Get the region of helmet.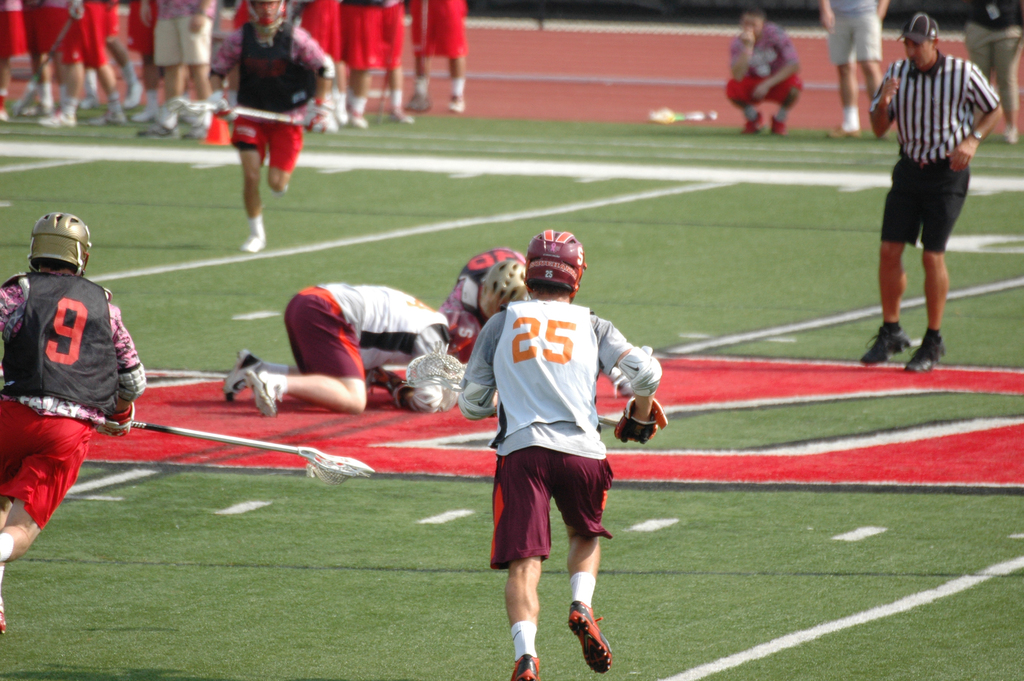
32/208/93/276.
